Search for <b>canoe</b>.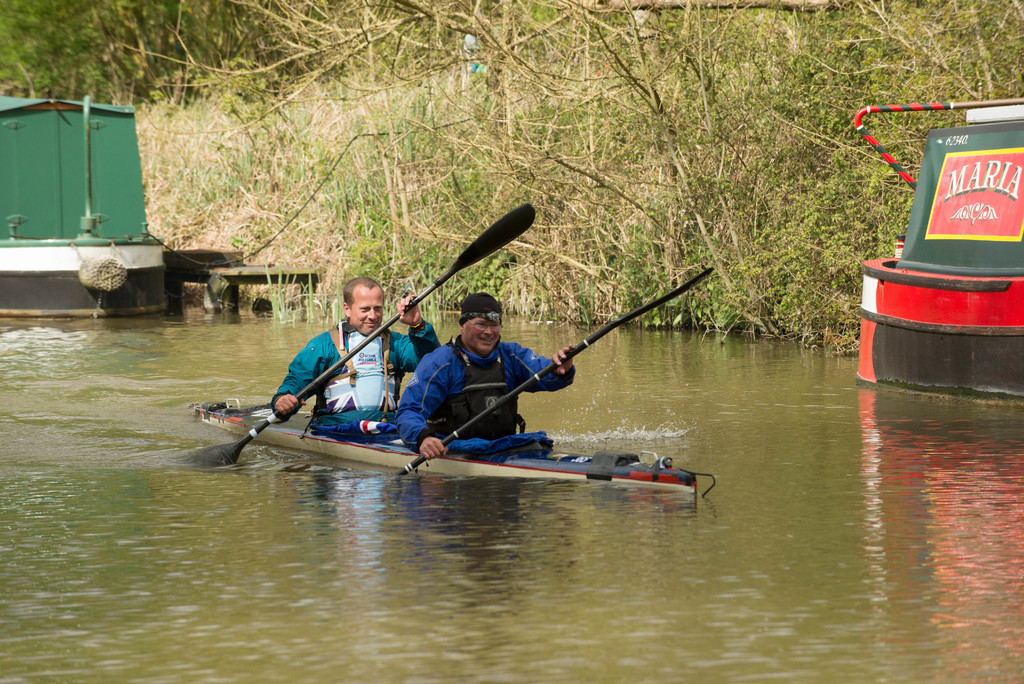
Found at x1=192 y1=400 x2=688 y2=487.
